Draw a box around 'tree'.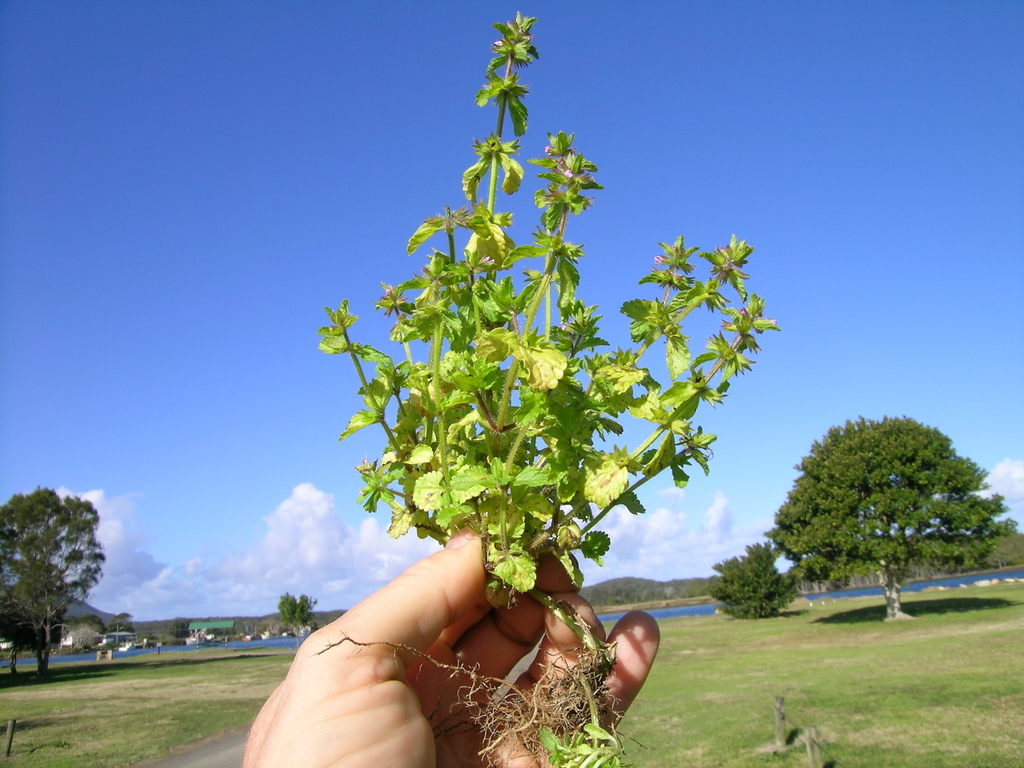
crop(710, 543, 790, 611).
